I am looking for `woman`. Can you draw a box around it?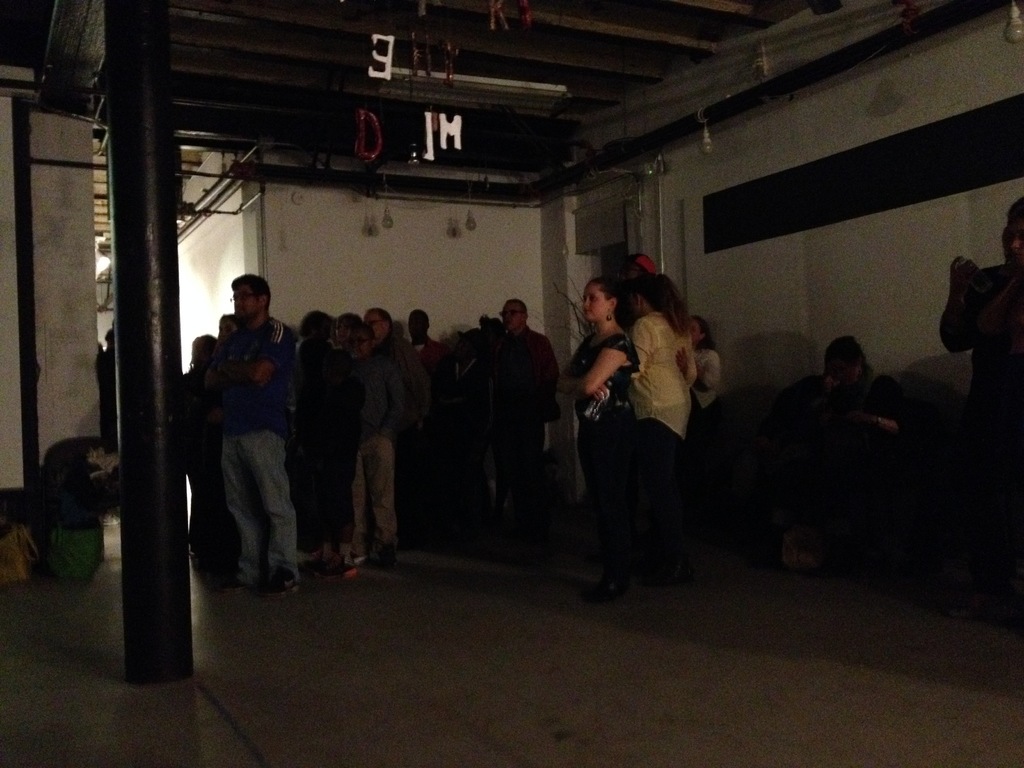
Sure, the bounding box is pyautogui.locateOnScreen(628, 267, 692, 526).
